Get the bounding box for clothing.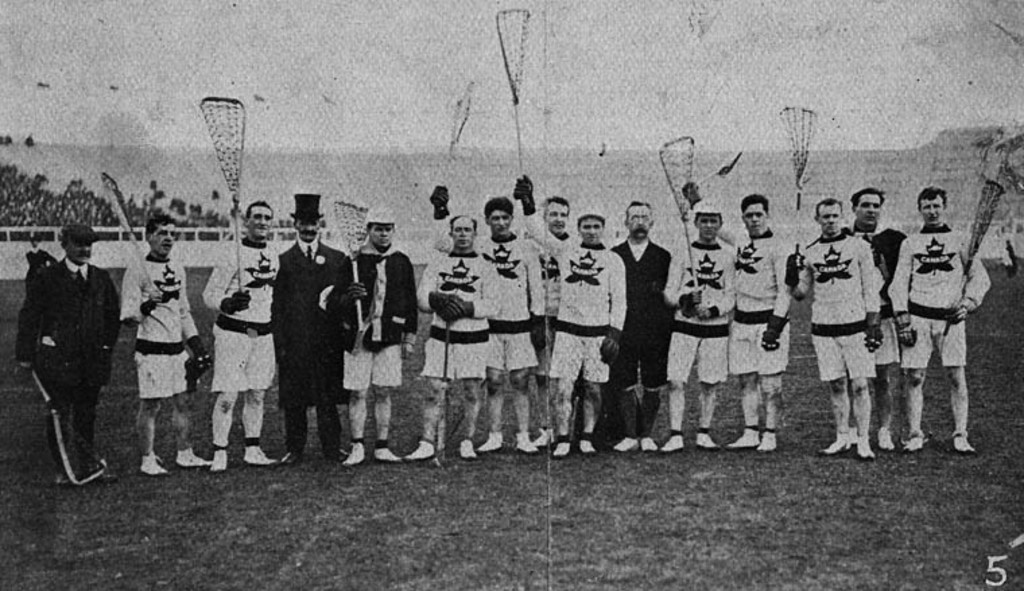
left=354, top=242, right=420, bottom=392.
